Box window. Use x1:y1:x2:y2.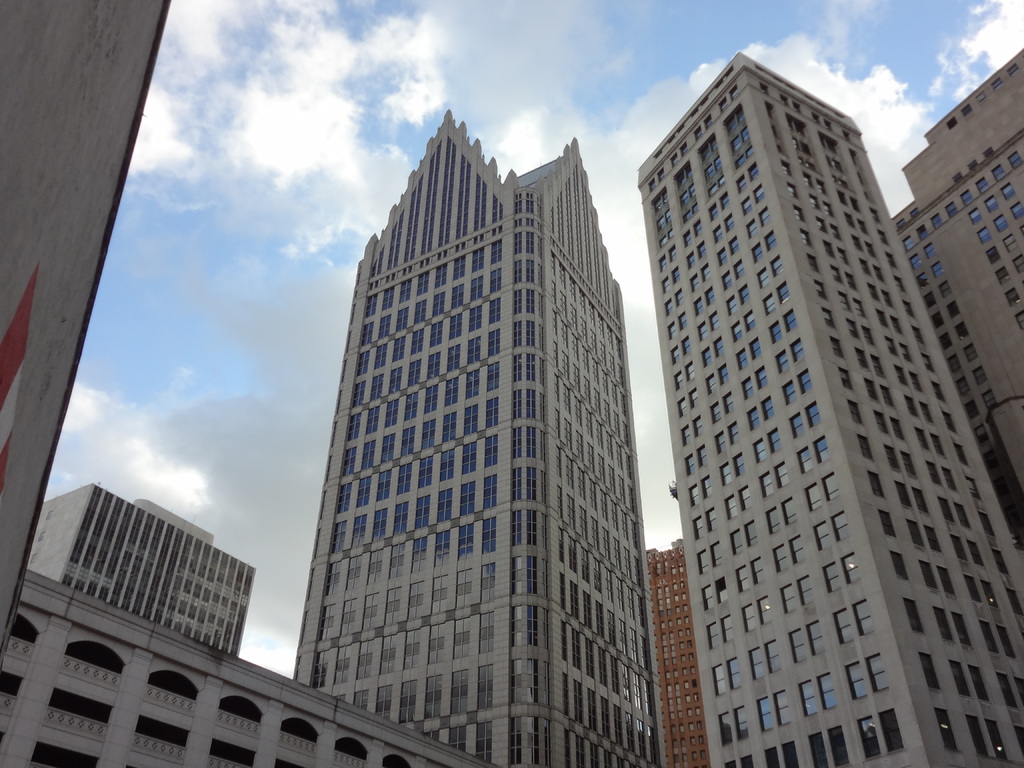
751:241:769:262.
